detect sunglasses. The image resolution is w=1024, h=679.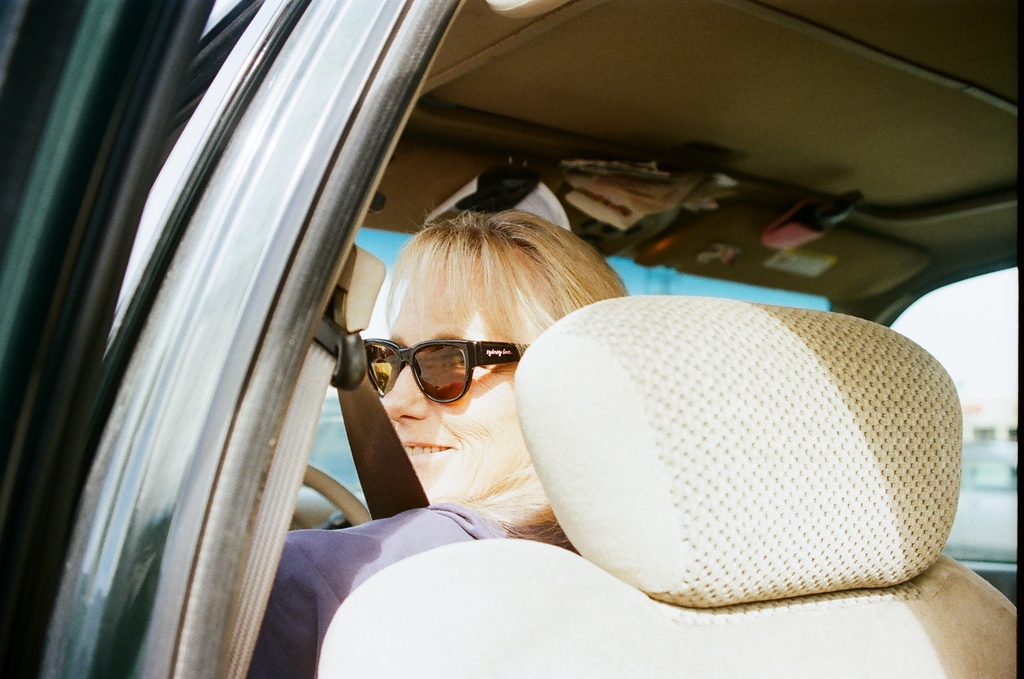
<region>367, 339, 540, 398</region>.
